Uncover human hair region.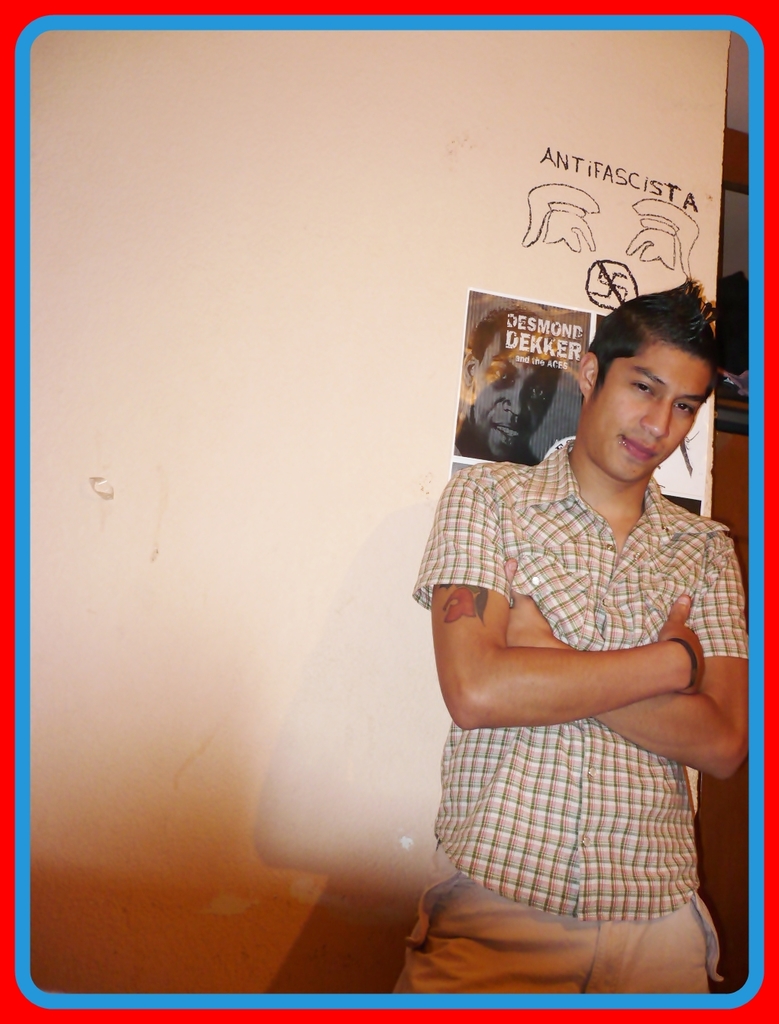
Uncovered: <bbox>468, 306, 566, 371</bbox>.
